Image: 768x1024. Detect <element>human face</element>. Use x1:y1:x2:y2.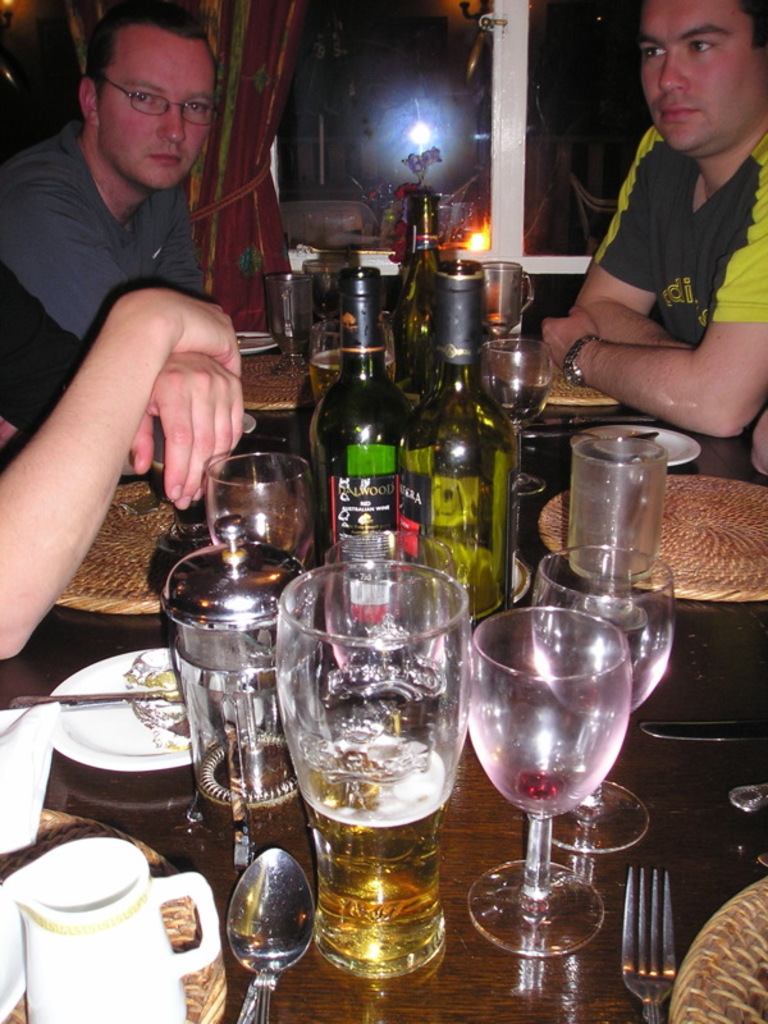
105:33:211:187.
